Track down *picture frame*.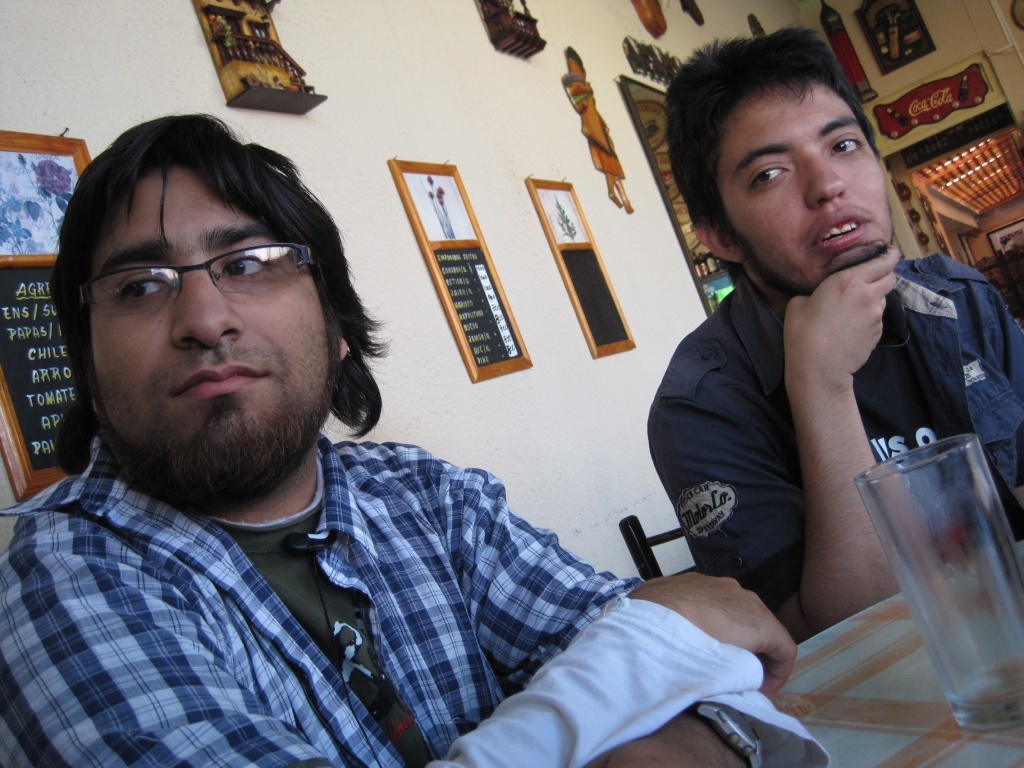
Tracked to pyautogui.locateOnScreen(387, 157, 533, 383).
